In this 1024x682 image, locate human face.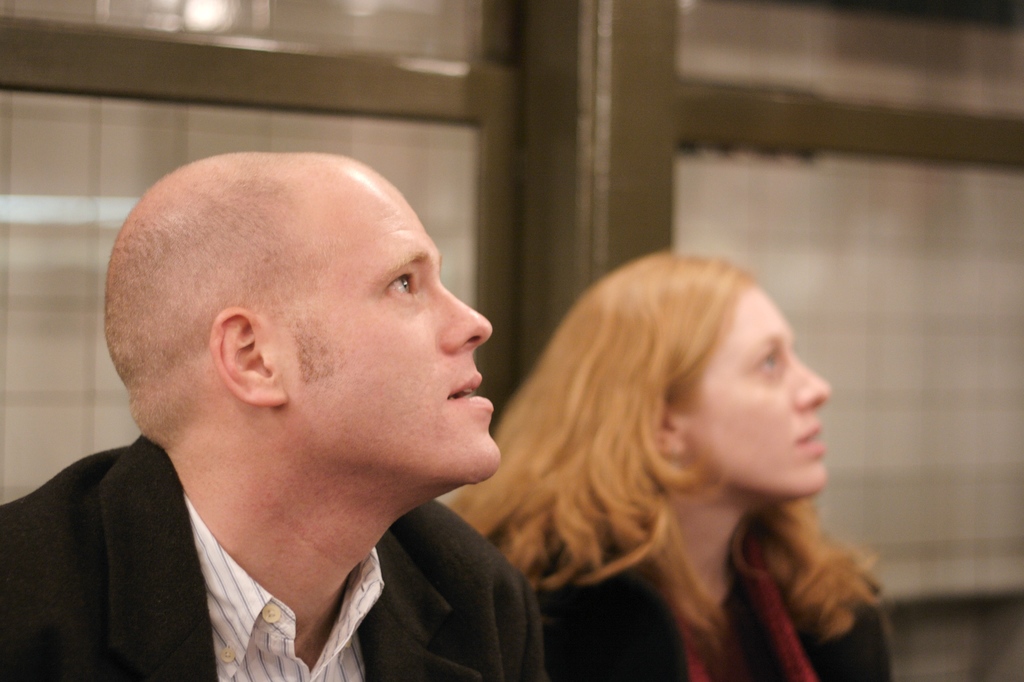
Bounding box: 286 154 499 485.
